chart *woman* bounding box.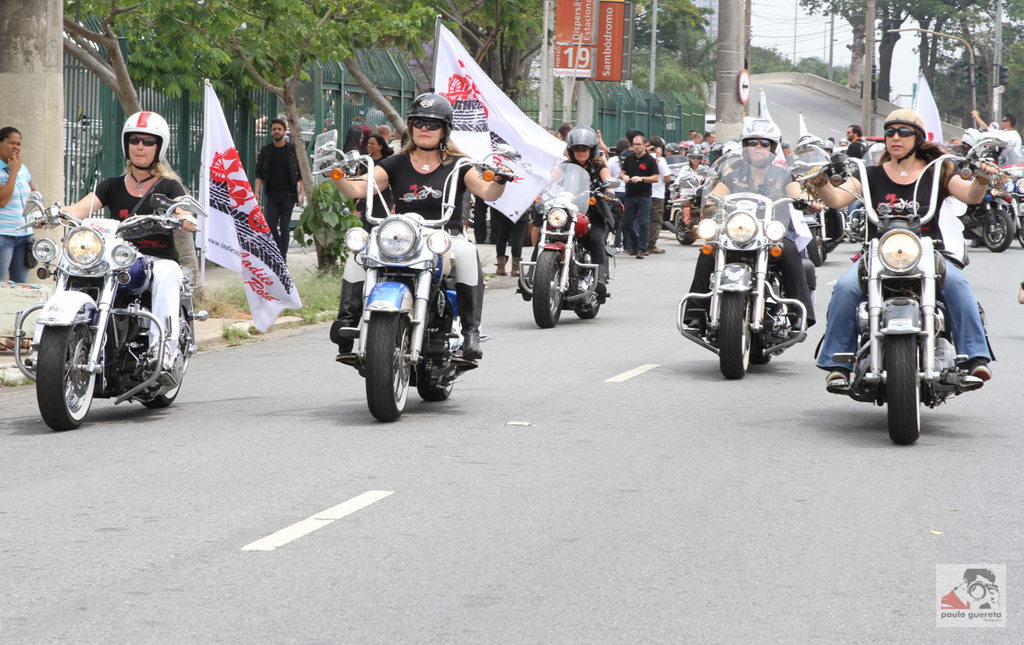
Charted: crop(34, 96, 189, 380).
